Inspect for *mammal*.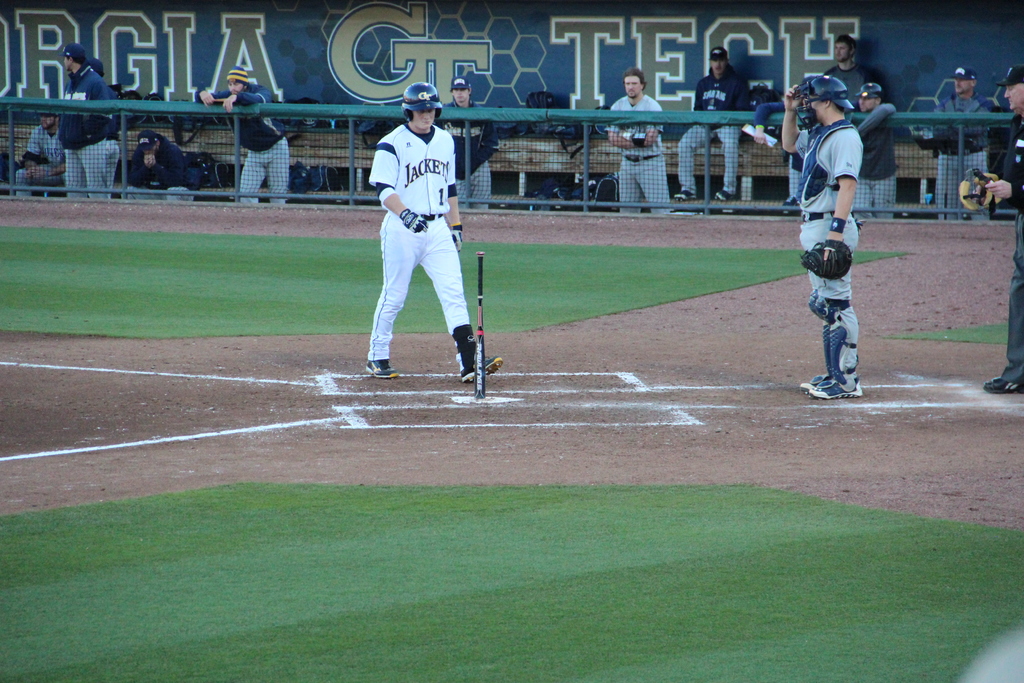
Inspection: [365,97,488,388].
